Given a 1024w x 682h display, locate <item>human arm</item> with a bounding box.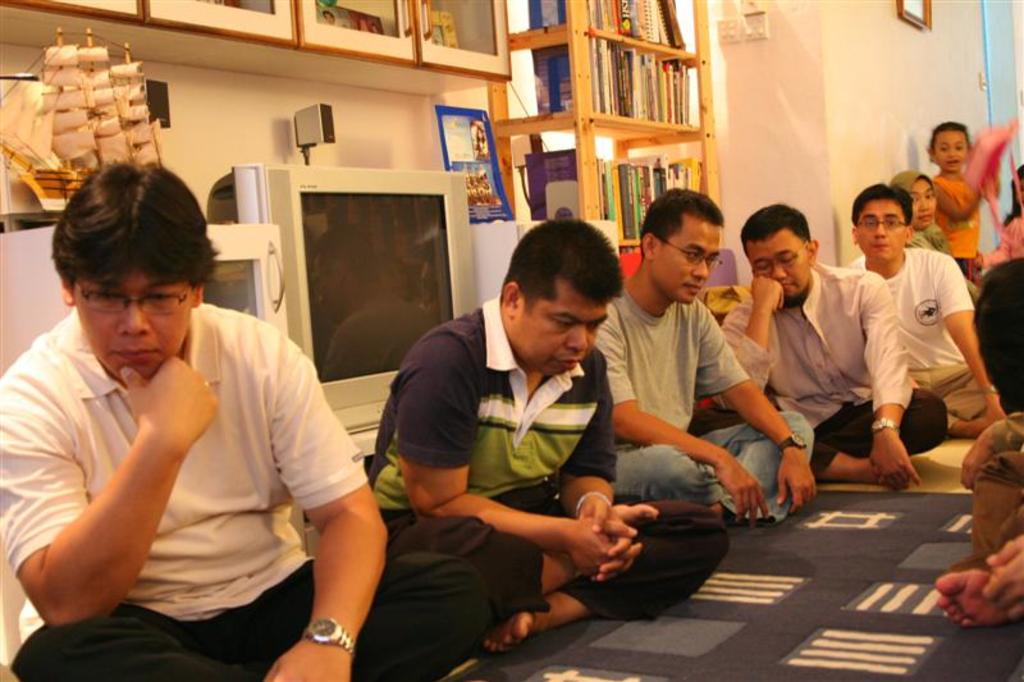
Located: bbox(865, 266, 908, 500).
